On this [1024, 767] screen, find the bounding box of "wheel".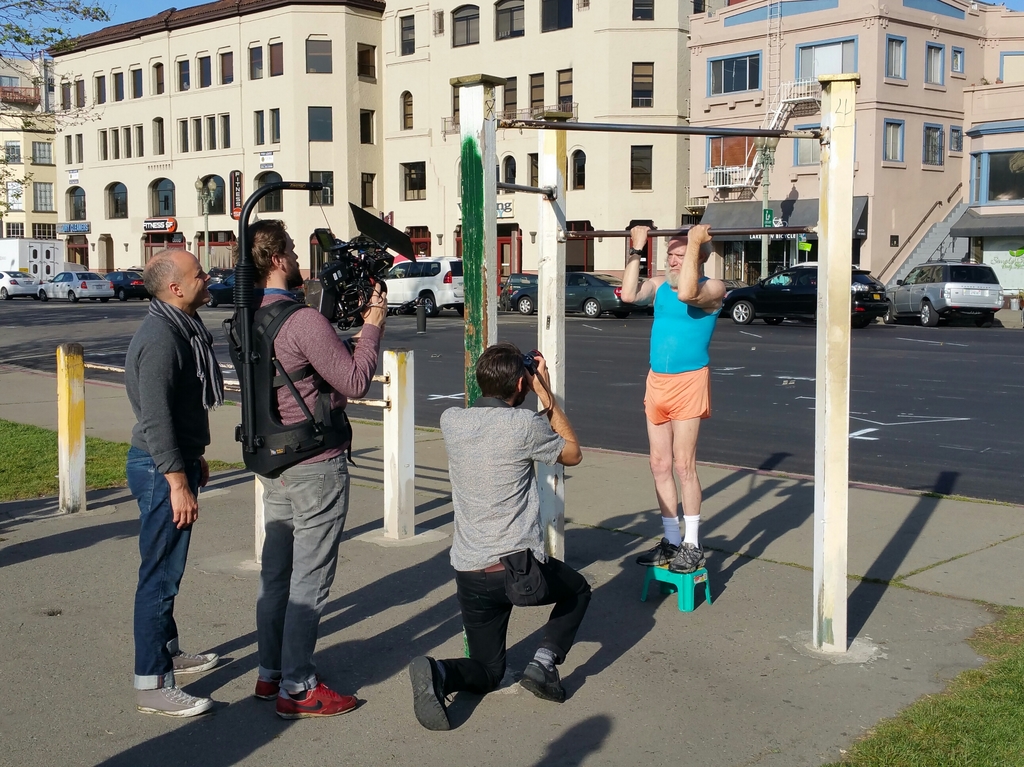
Bounding box: l=909, t=299, r=942, b=335.
